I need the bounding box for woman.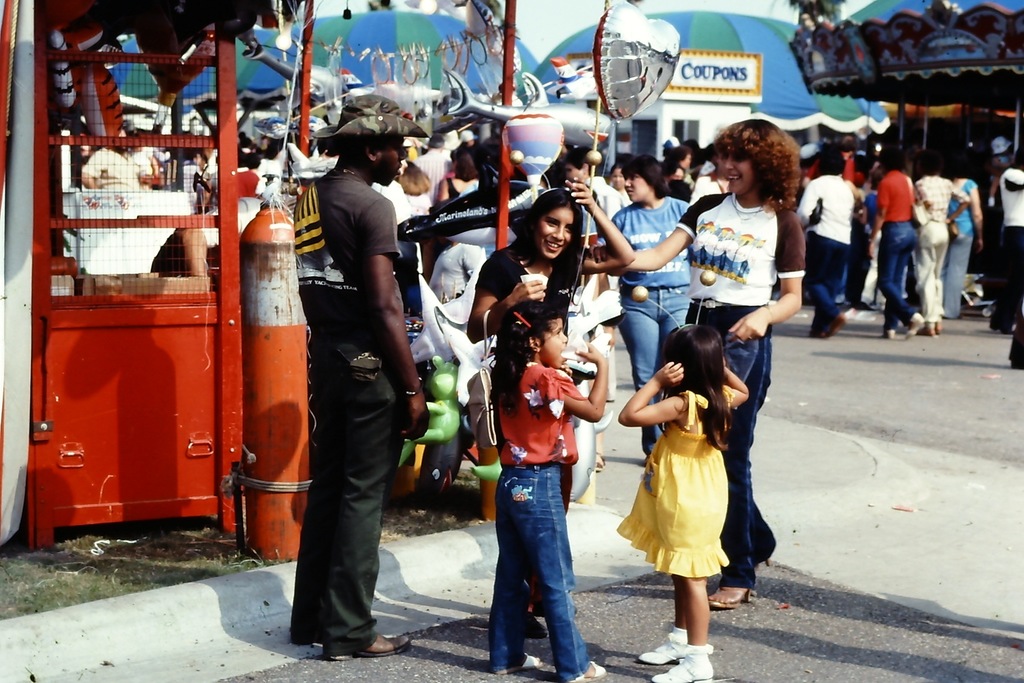
Here it is: select_region(434, 148, 486, 198).
